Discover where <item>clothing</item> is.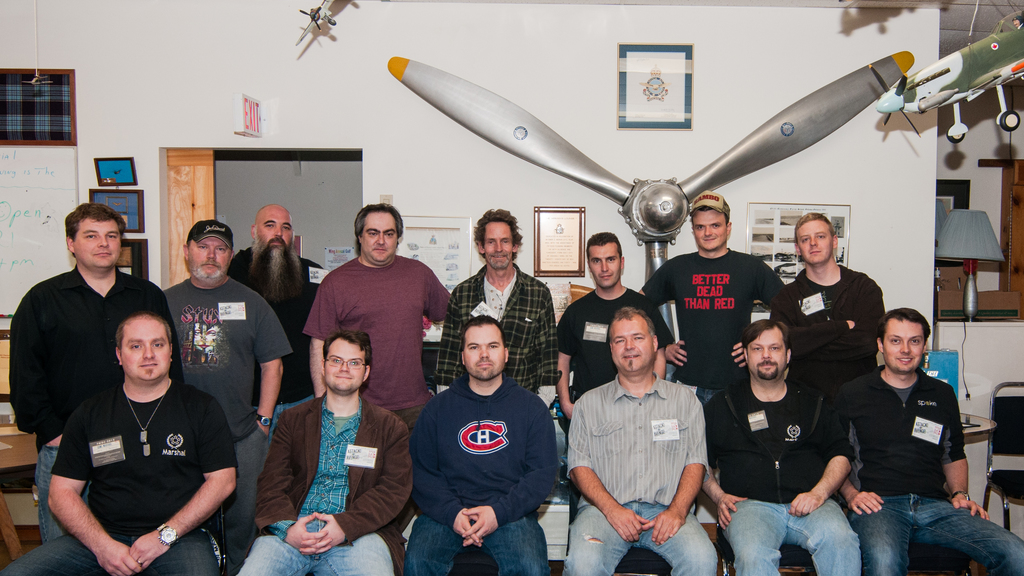
Discovered at BBox(719, 383, 863, 575).
